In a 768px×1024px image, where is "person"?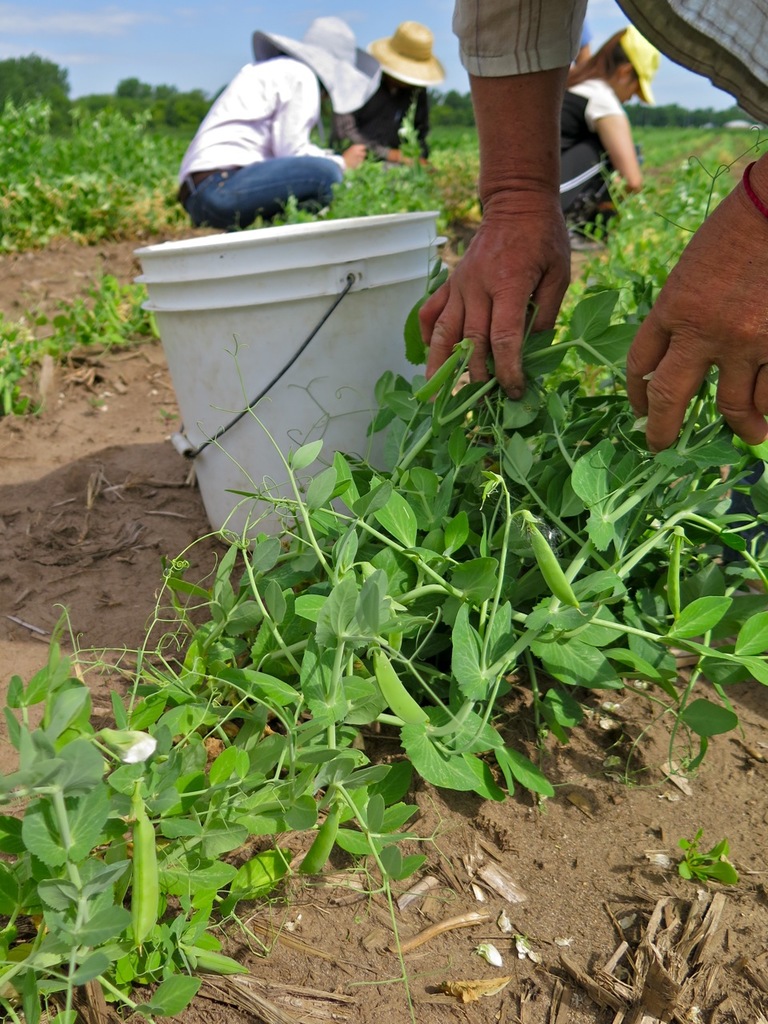
Rect(559, 18, 590, 79).
